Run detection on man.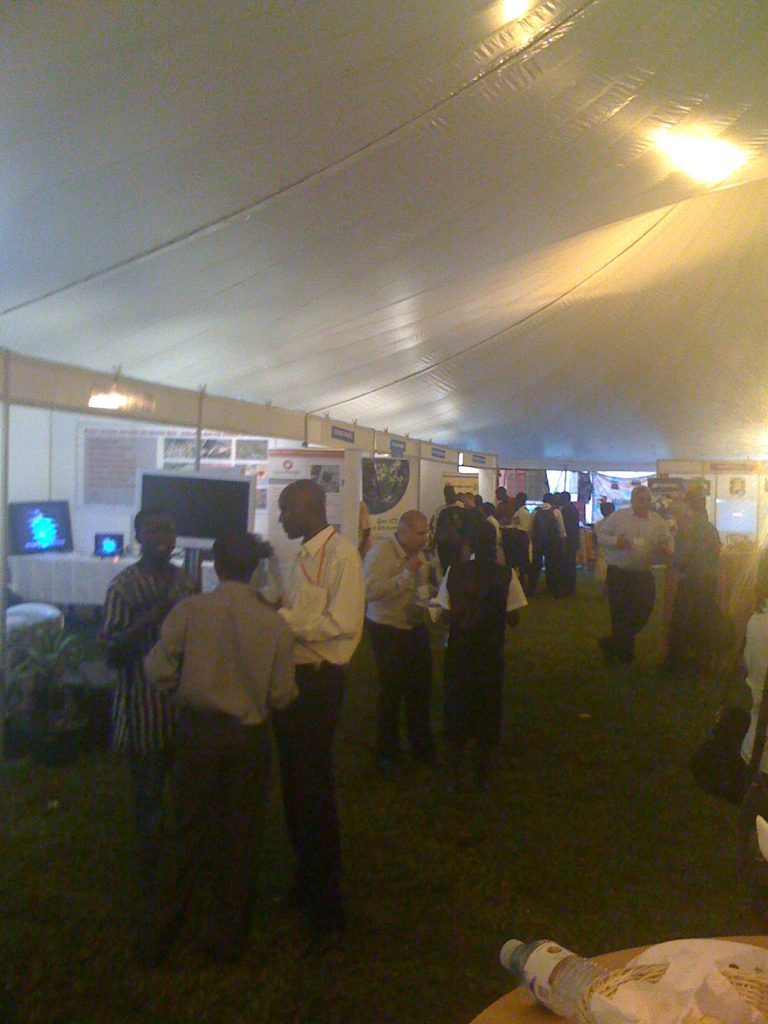
Result: [left=667, top=491, right=722, bottom=668].
